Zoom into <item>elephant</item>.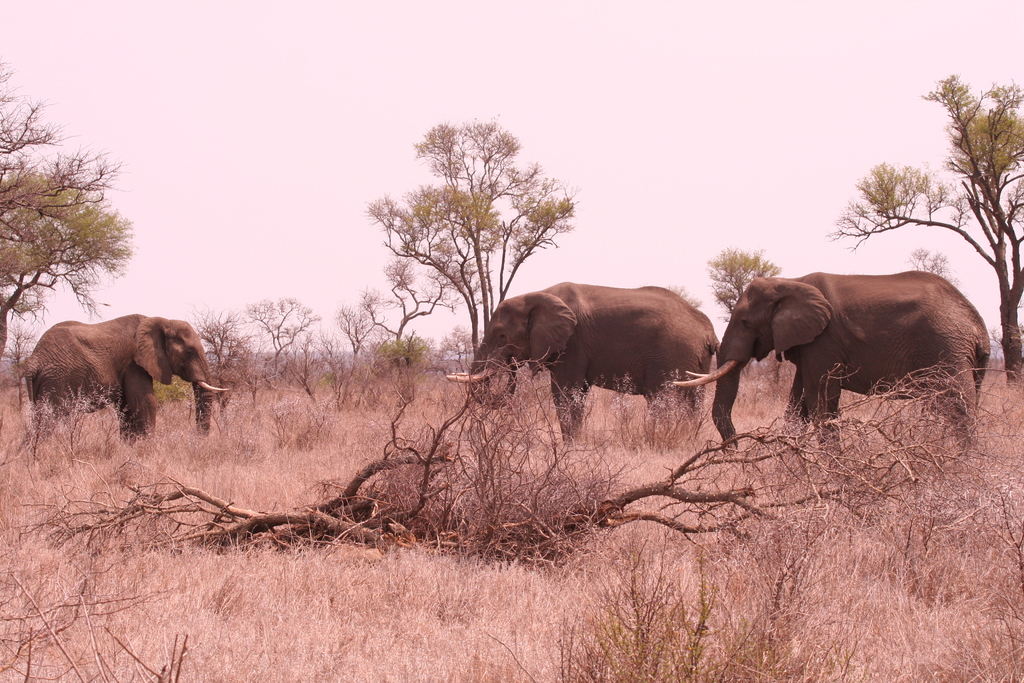
Zoom target: {"x1": 664, "y1": 269, "x2": 1001, "y2": 462}.
